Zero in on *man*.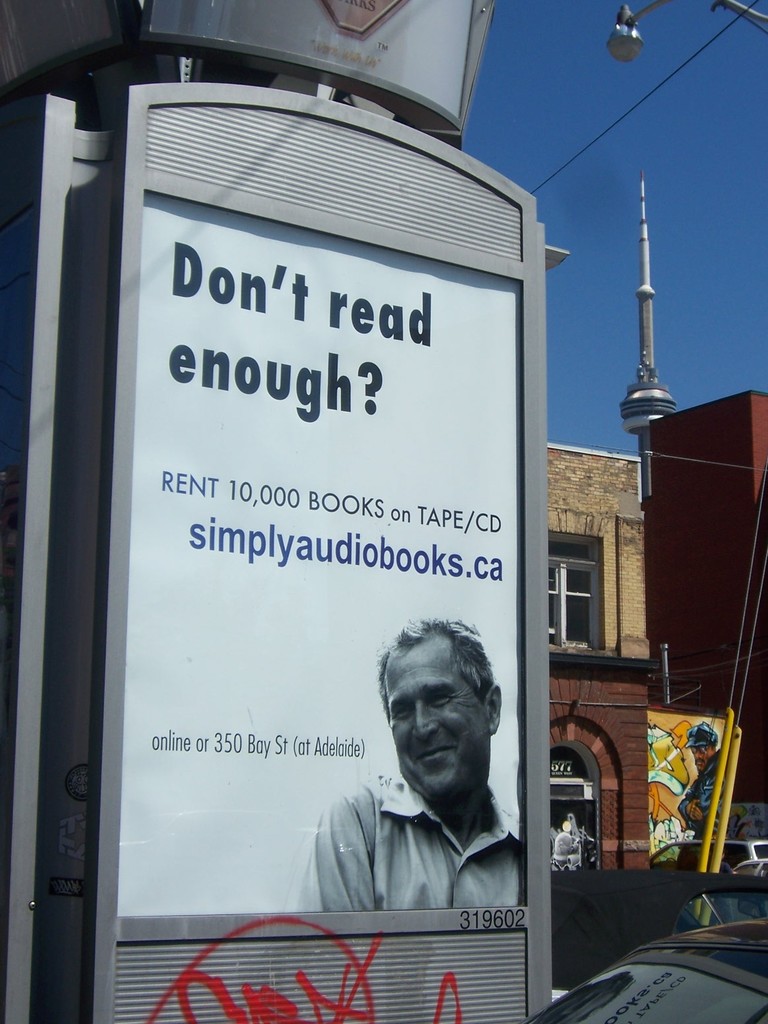
Zeroed in: rect(675, 719, 720, 874).
